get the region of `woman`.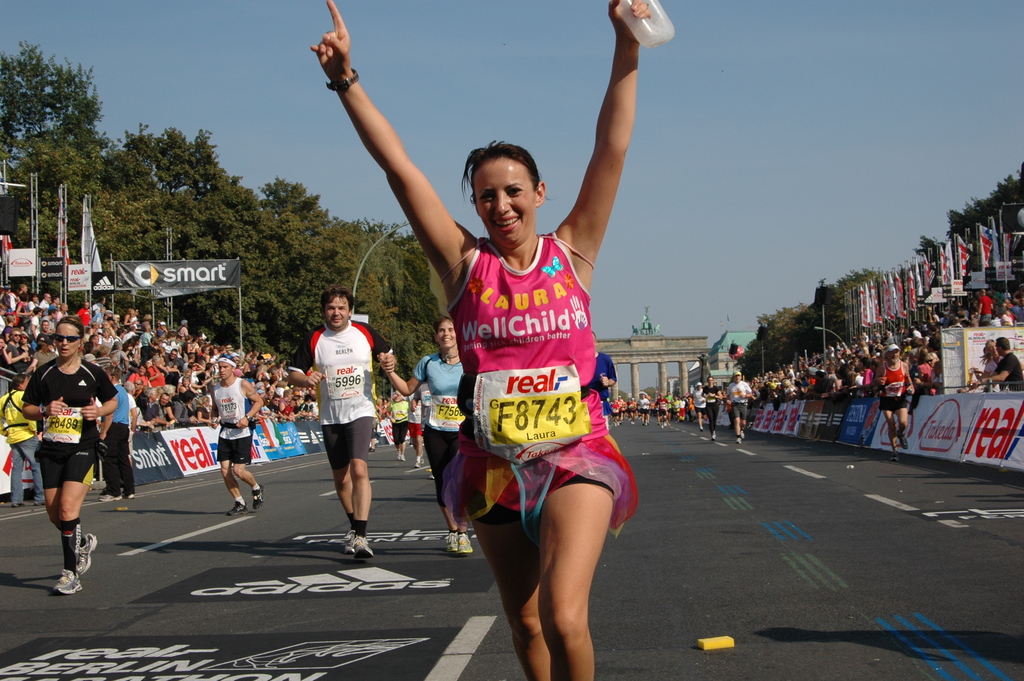
[x1=968, y1=339, x2=1023, y2=395].
